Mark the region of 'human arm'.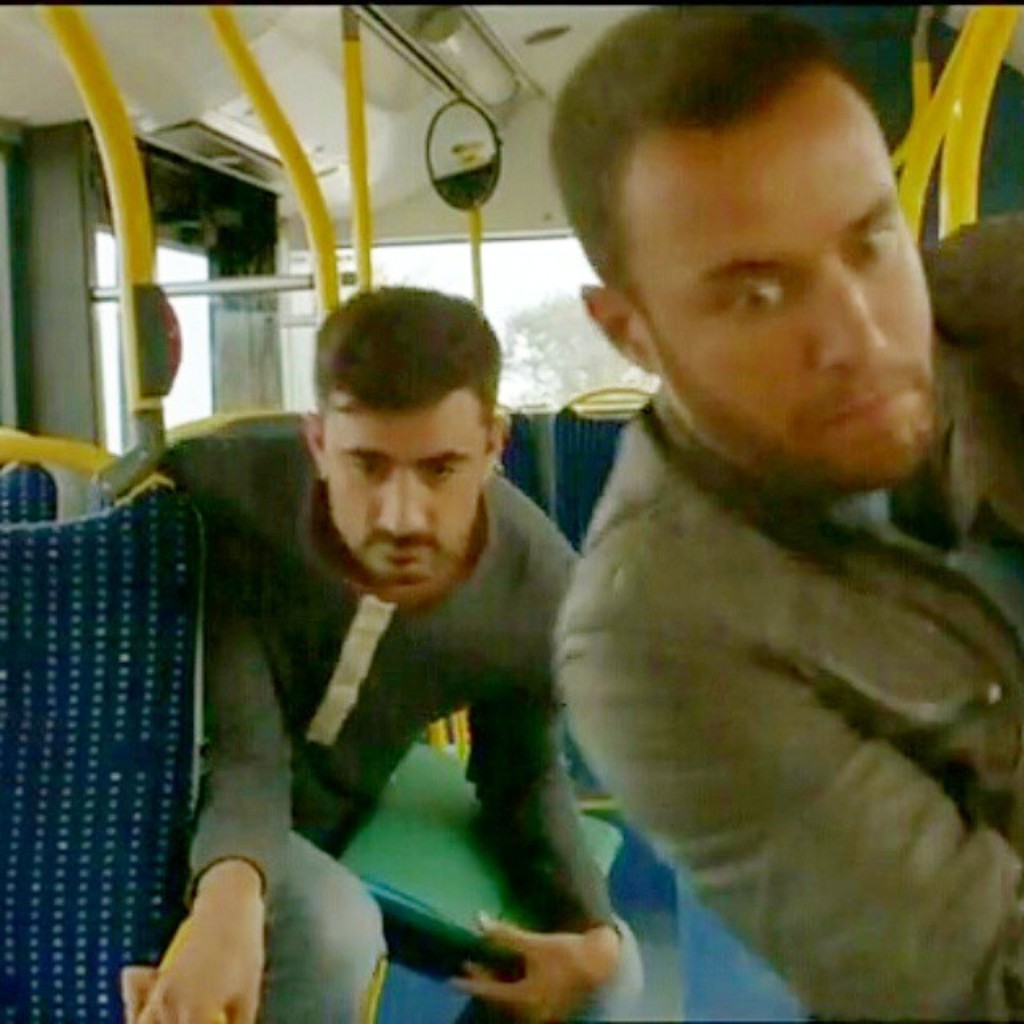
Region: locate(442, 549, 643, 1022).
